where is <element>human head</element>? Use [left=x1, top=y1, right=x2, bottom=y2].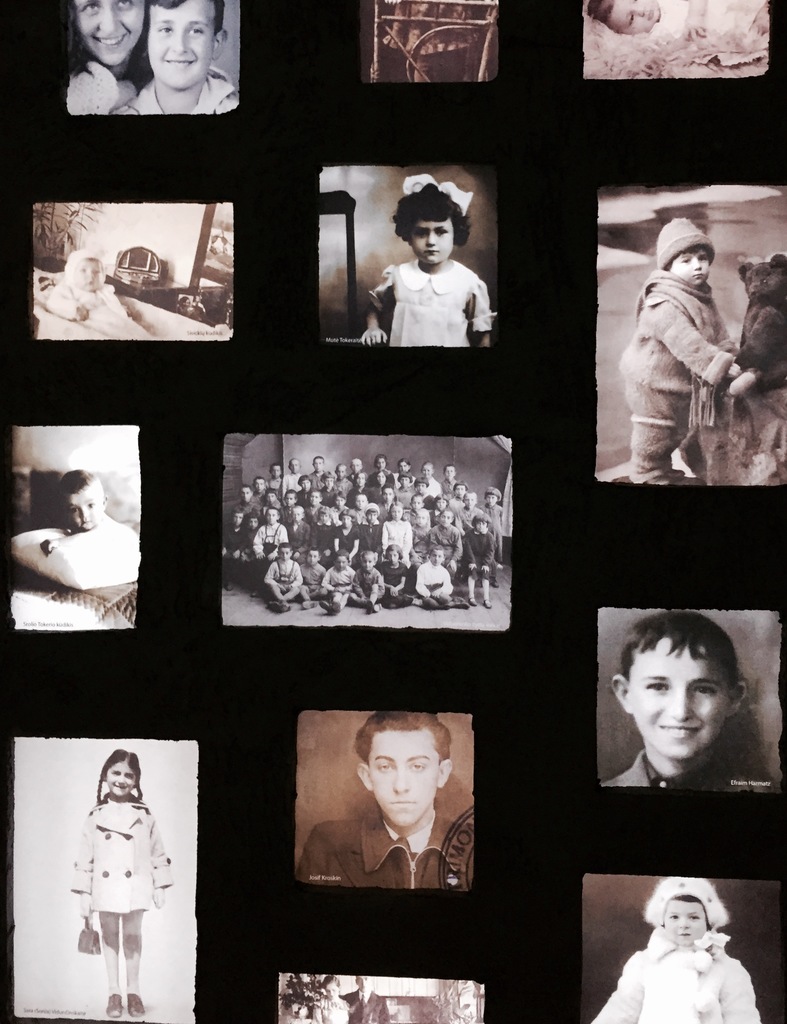
[left=655, top=879, right=717, bottom=946].
